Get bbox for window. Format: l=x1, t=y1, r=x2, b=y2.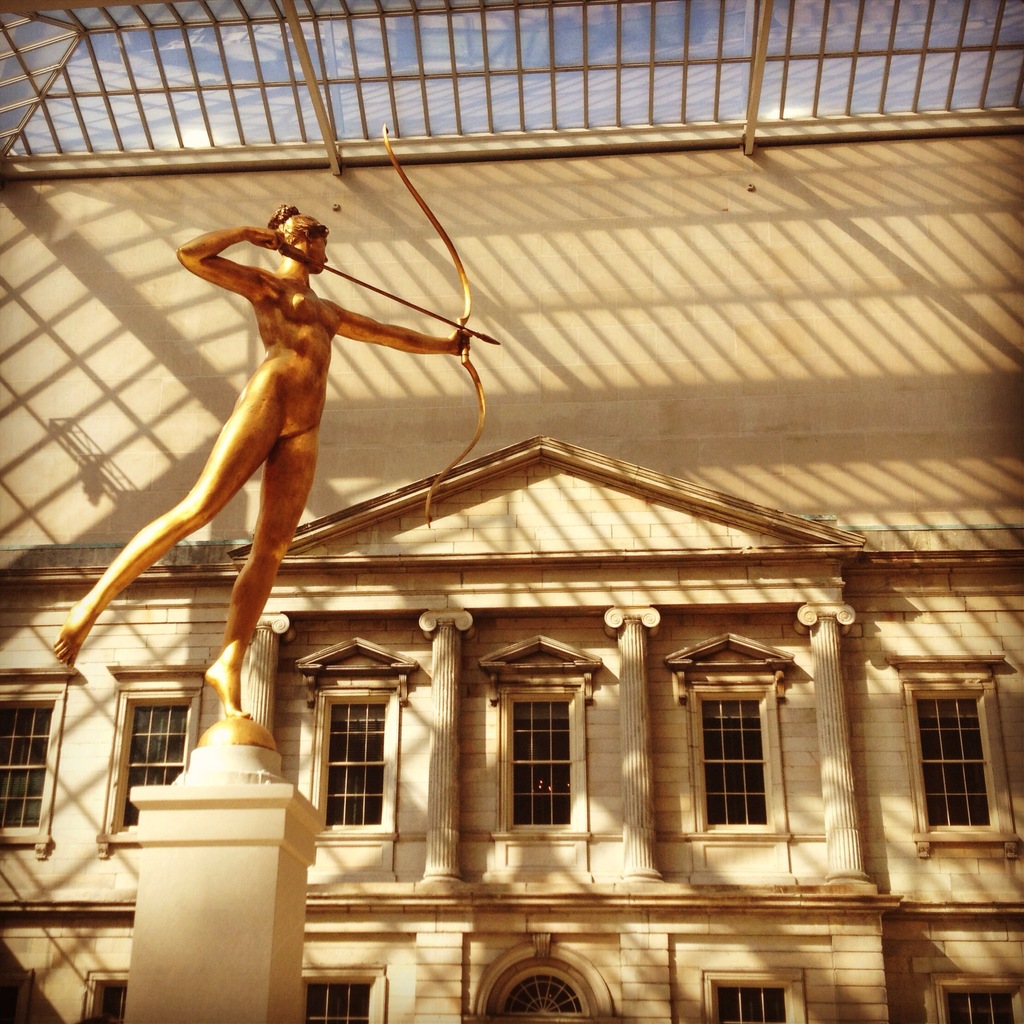
l=118, t=704, r=188, b=835.
